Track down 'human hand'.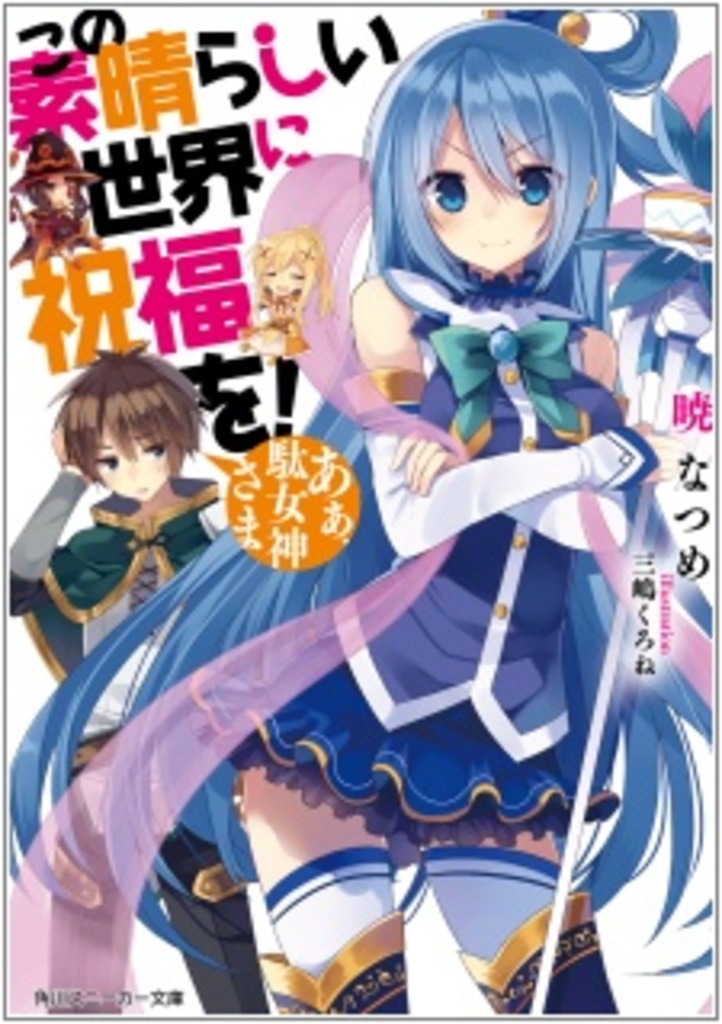
Tracked to region(385, 411, 475, 482).
